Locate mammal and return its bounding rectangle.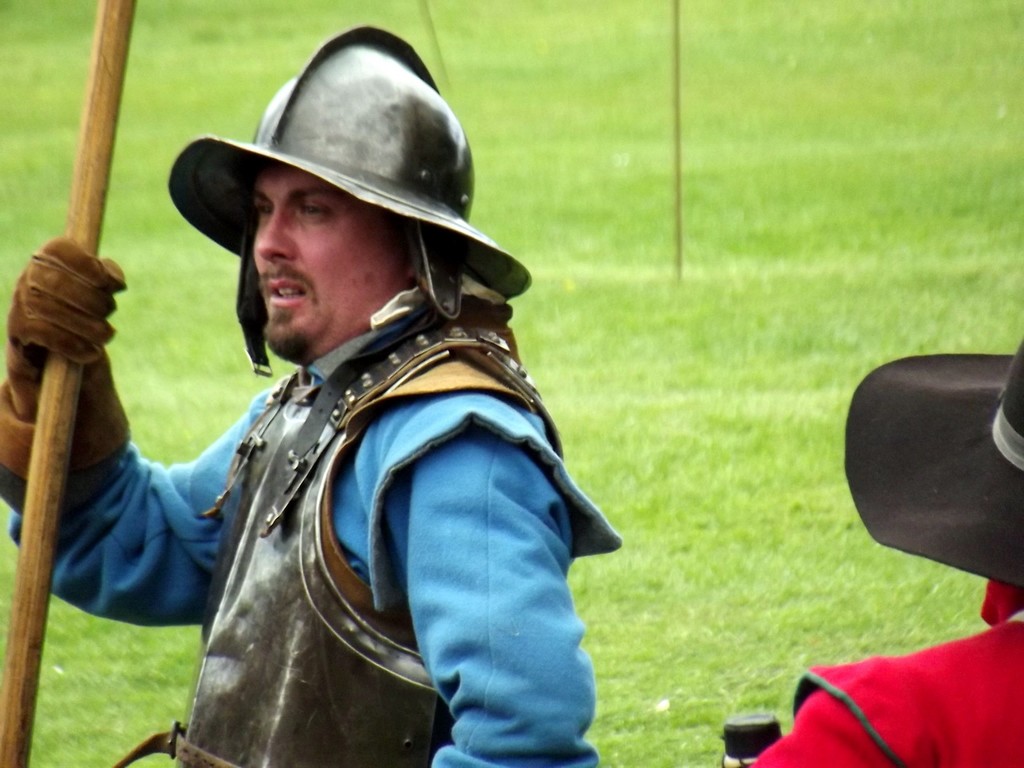
rect(119, 95, 637, 766).
